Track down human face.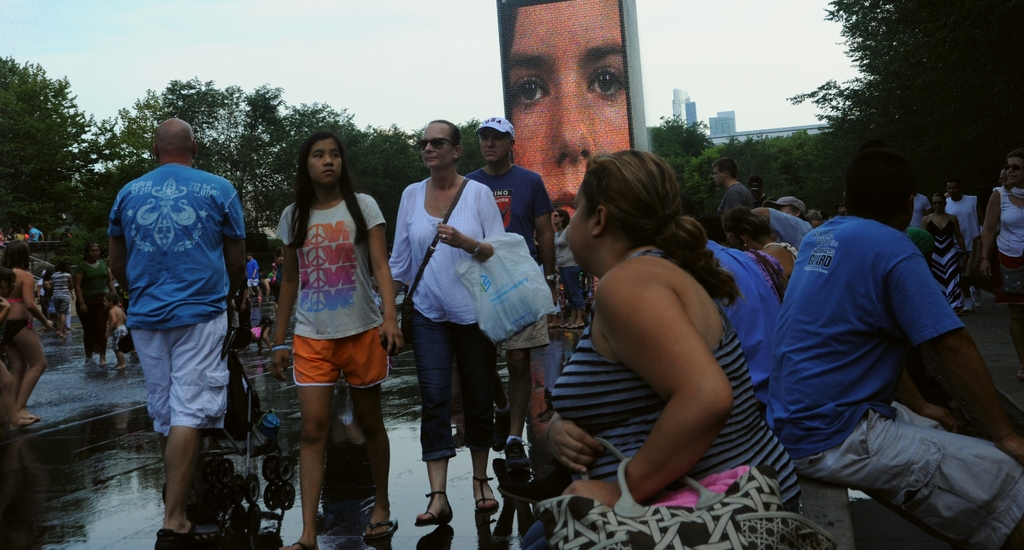
Tracked to detection(712, 166, 723, 186).
